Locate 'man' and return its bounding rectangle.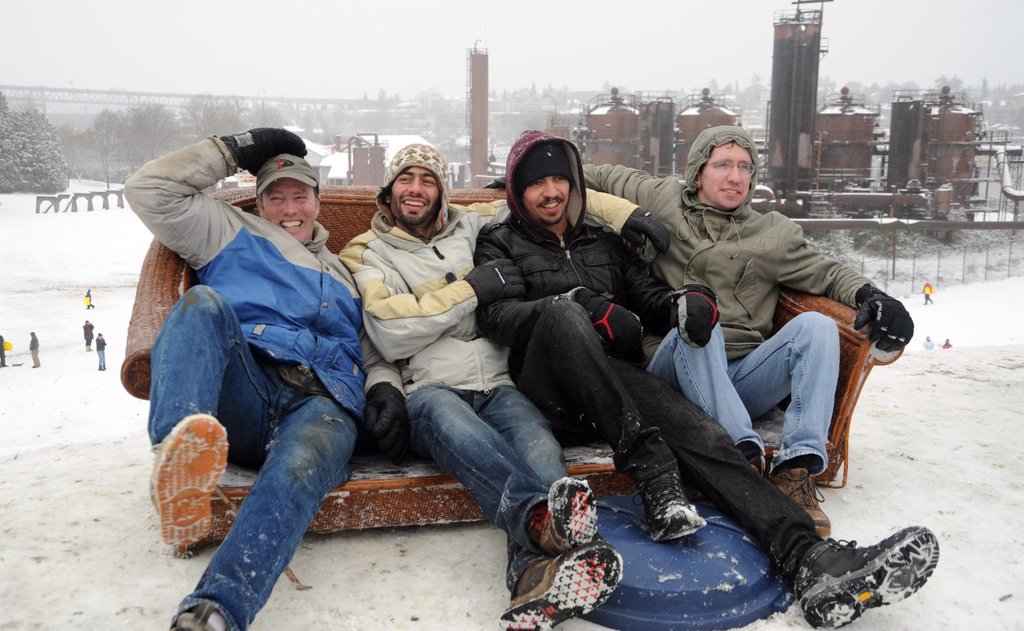
[x1=474, y1=125, x2=939, y2=630].
